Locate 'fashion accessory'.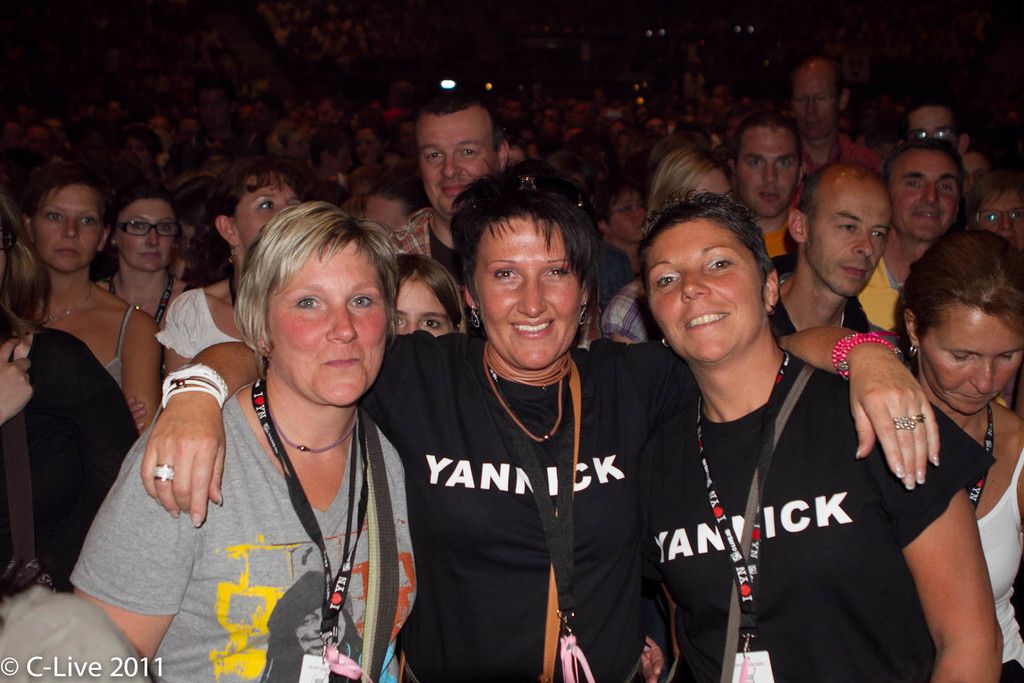
Bounding box: (267, 407, 363, 456).
